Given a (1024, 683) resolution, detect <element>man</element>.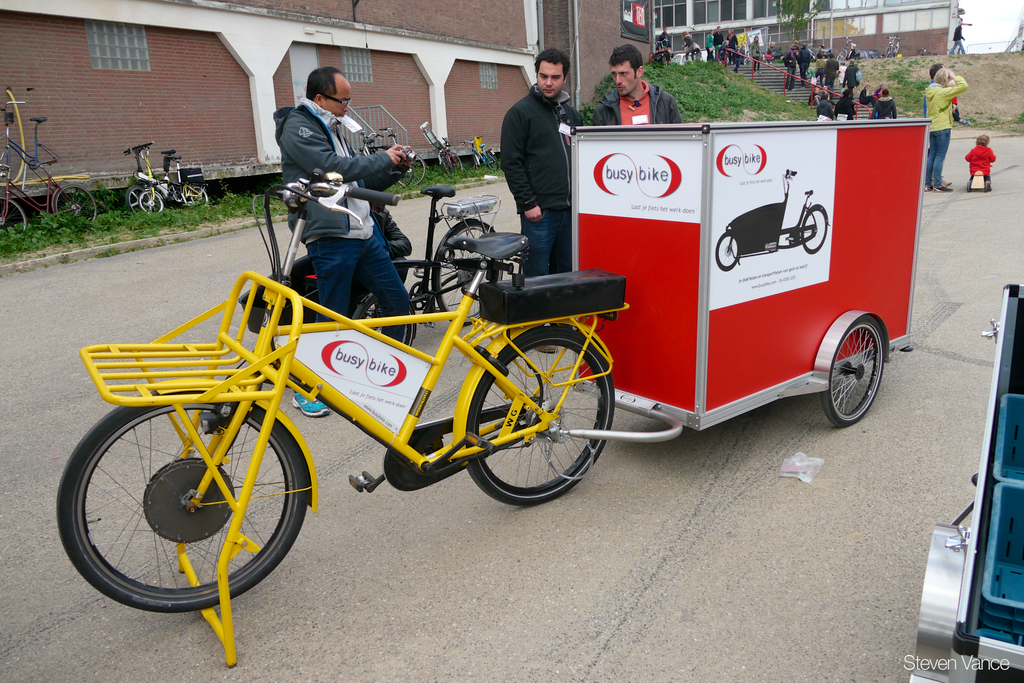
950, 17, 968, 53.
